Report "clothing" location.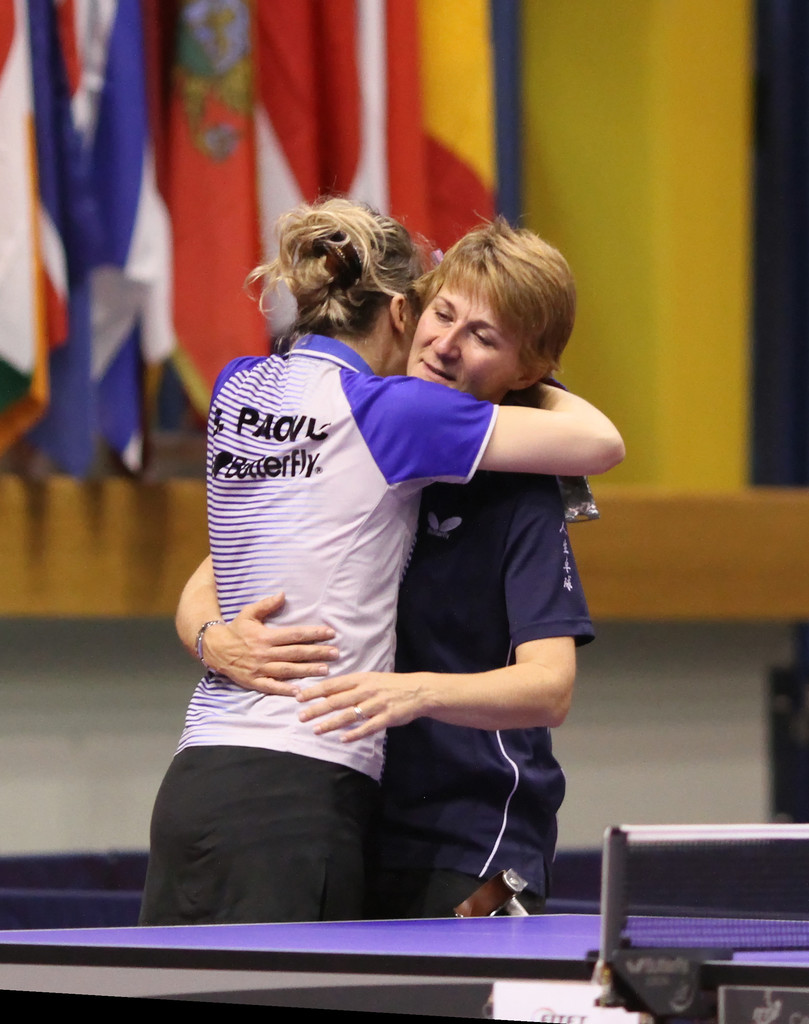
Report: Rect(388, 398, 607, 922).
